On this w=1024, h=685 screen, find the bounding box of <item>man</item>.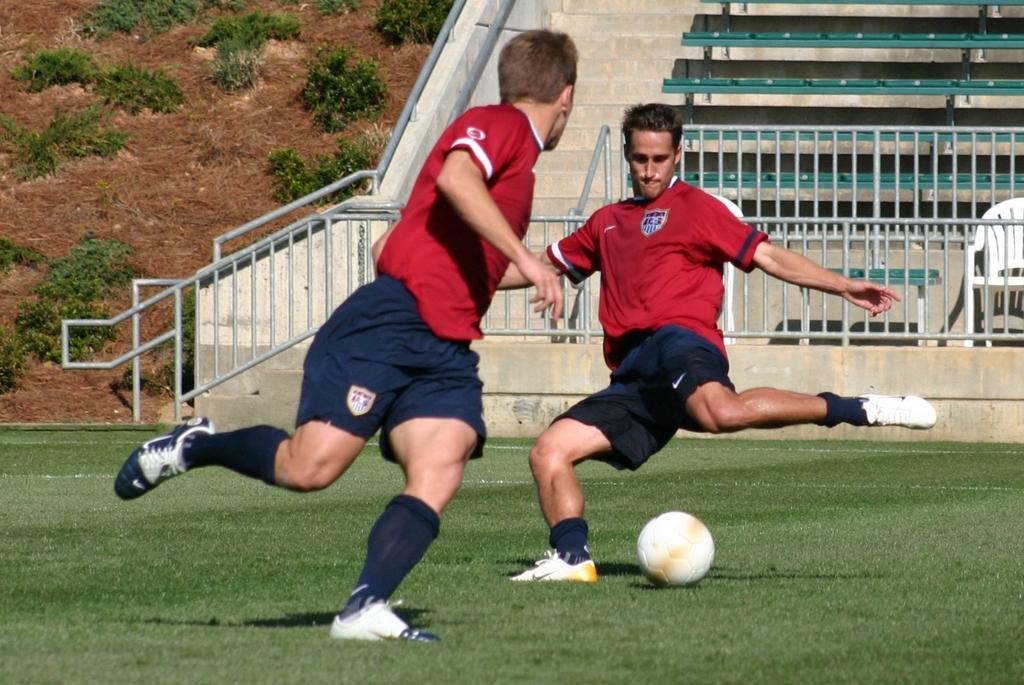
Bounding box: <box>489,106,937,586</box>.
